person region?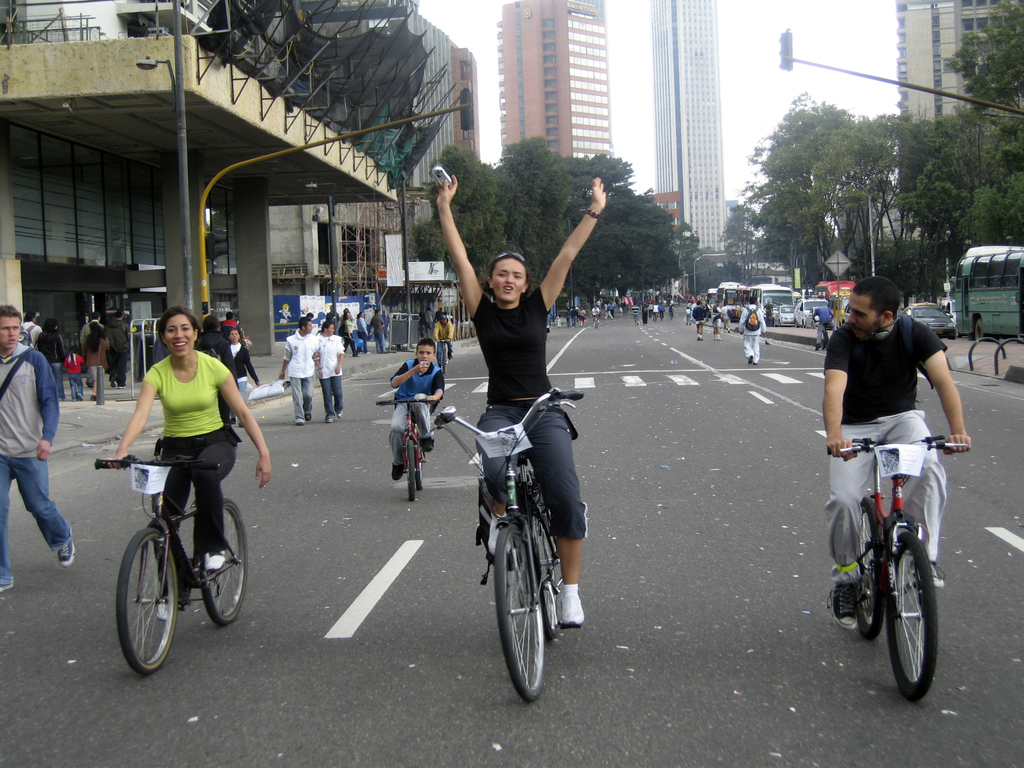
(left=340, top=308, right=358, bottom=353)
